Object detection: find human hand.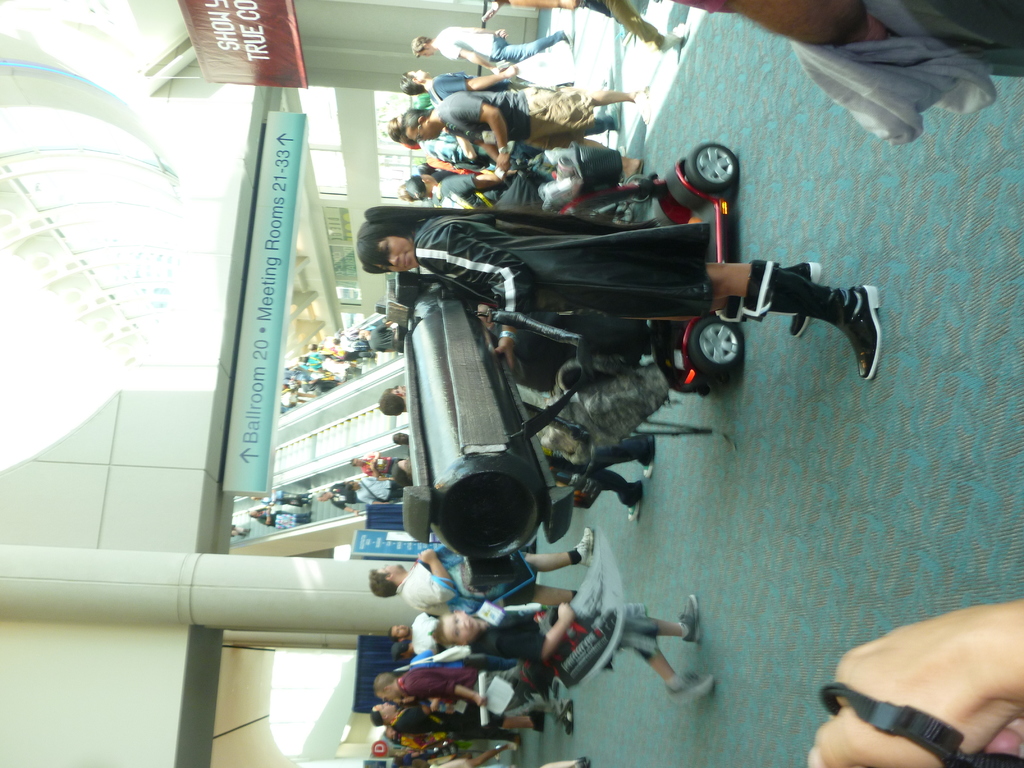
bbox=(506, 64, 519, 78).
